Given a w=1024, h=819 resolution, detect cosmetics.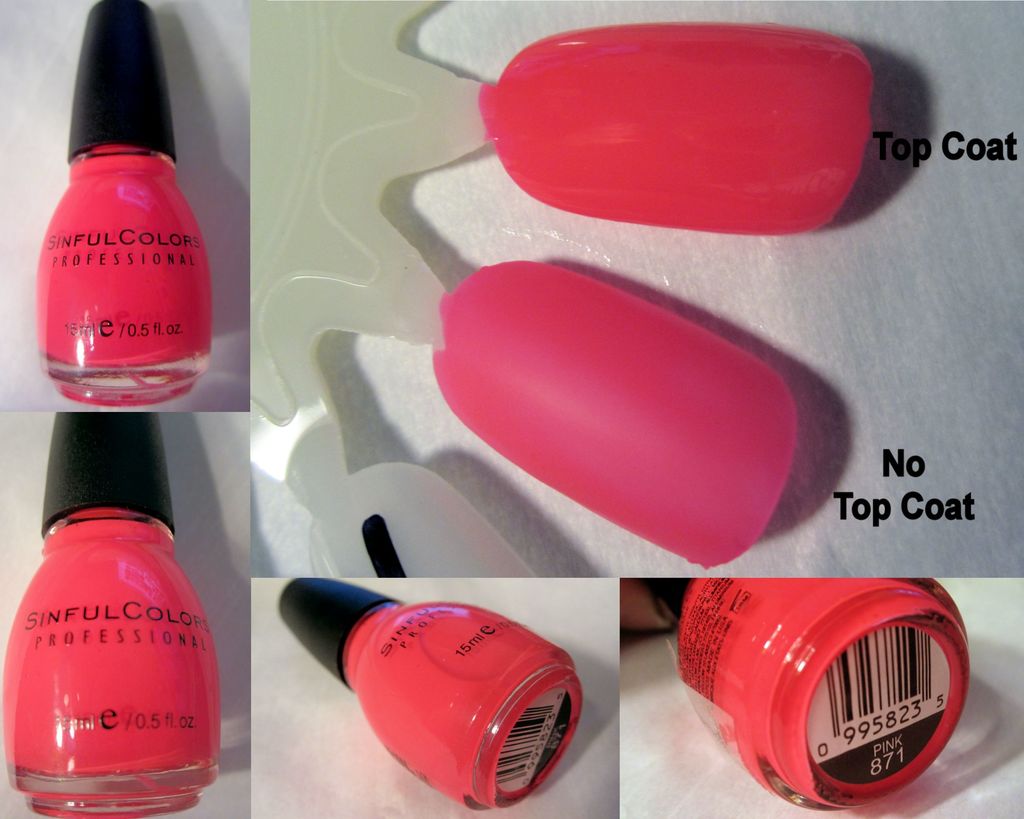
x1=667 y1=573 x2=975 y2=806.
